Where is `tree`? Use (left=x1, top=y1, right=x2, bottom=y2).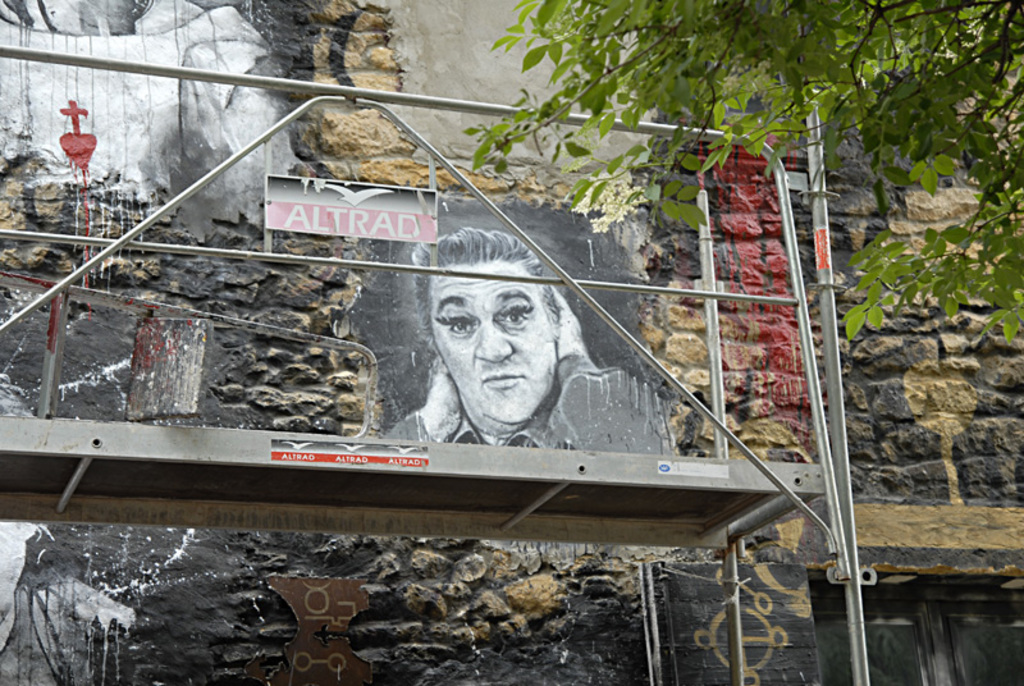
(left=458, top=0, right=1023, bottom=348).
